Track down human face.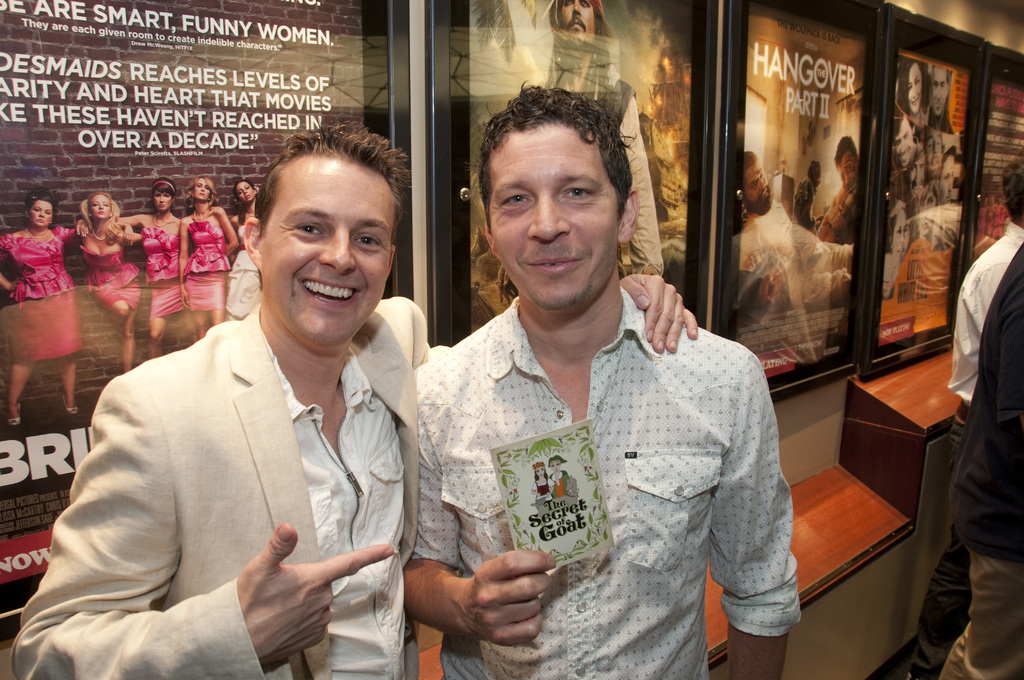
Tracked to left=496, top=119, right=611, bottom=306.
